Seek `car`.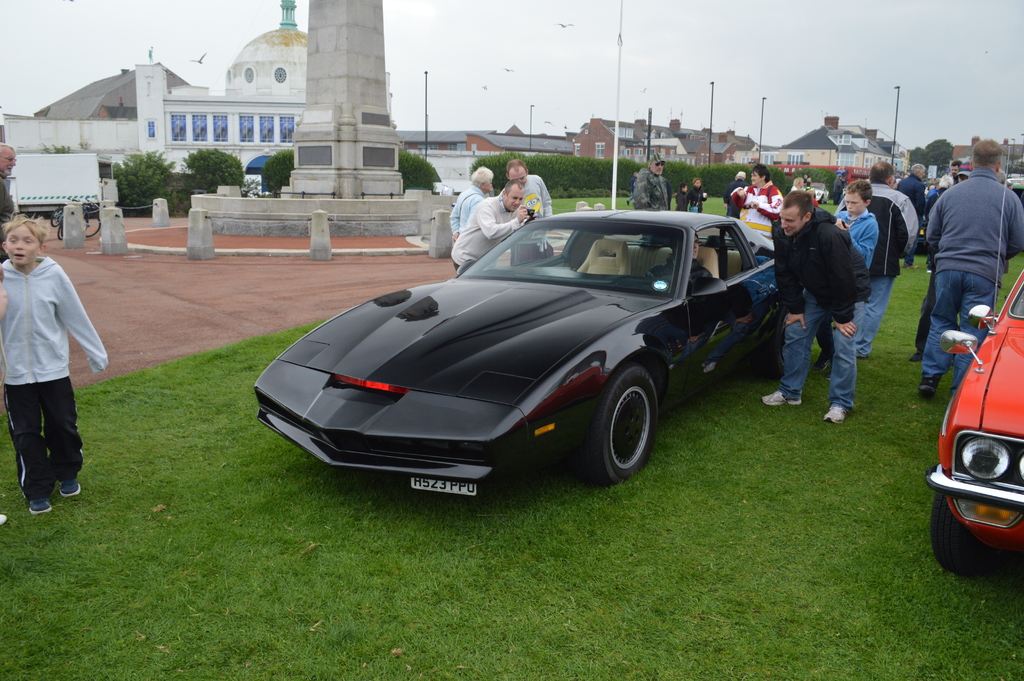
x1=1005 y1=177 x2=1023 y2=196.
